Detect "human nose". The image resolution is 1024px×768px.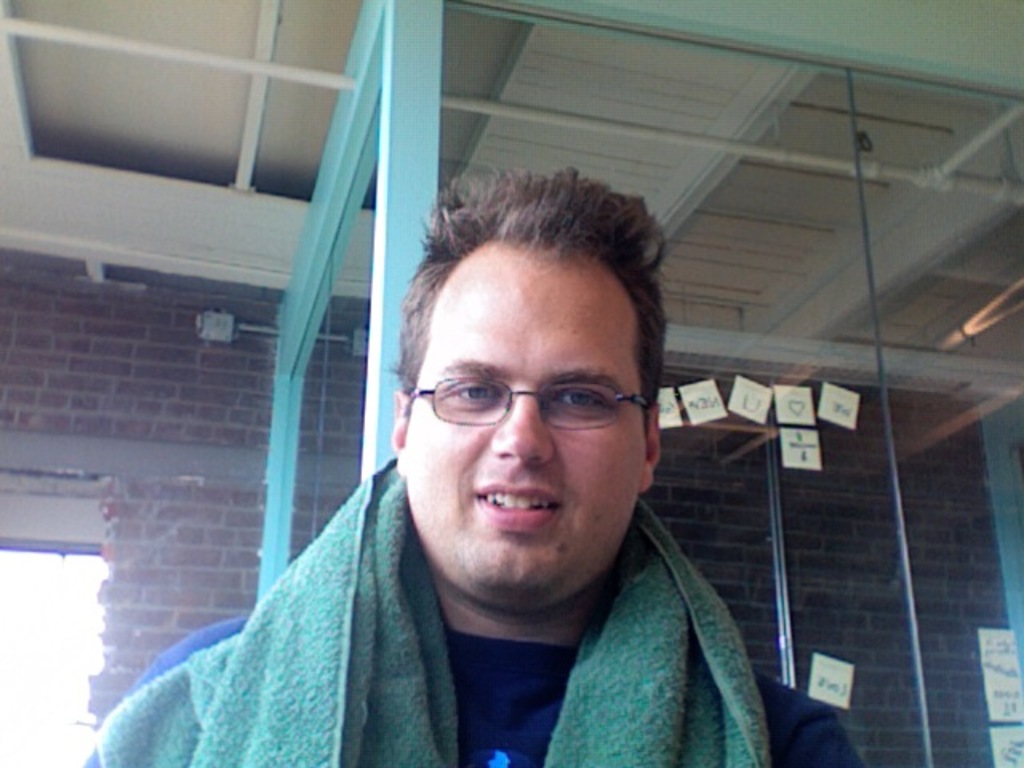
box(491, 384, 554, 470).
